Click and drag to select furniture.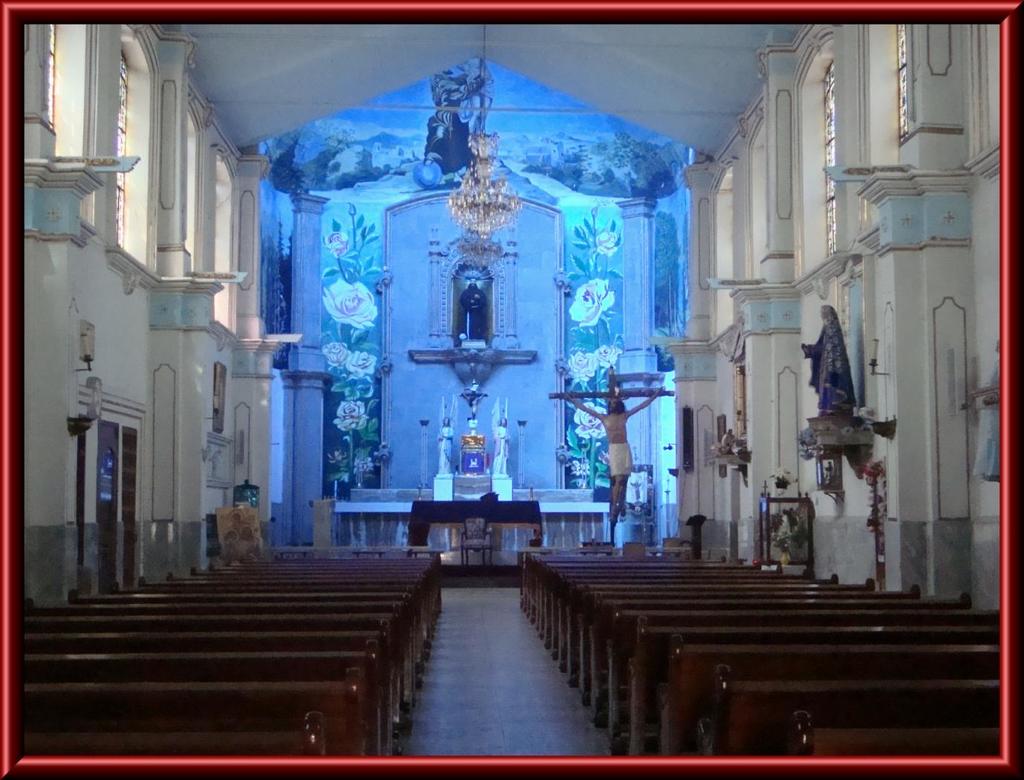
Selection: crop(458, 514, 496, 566).
